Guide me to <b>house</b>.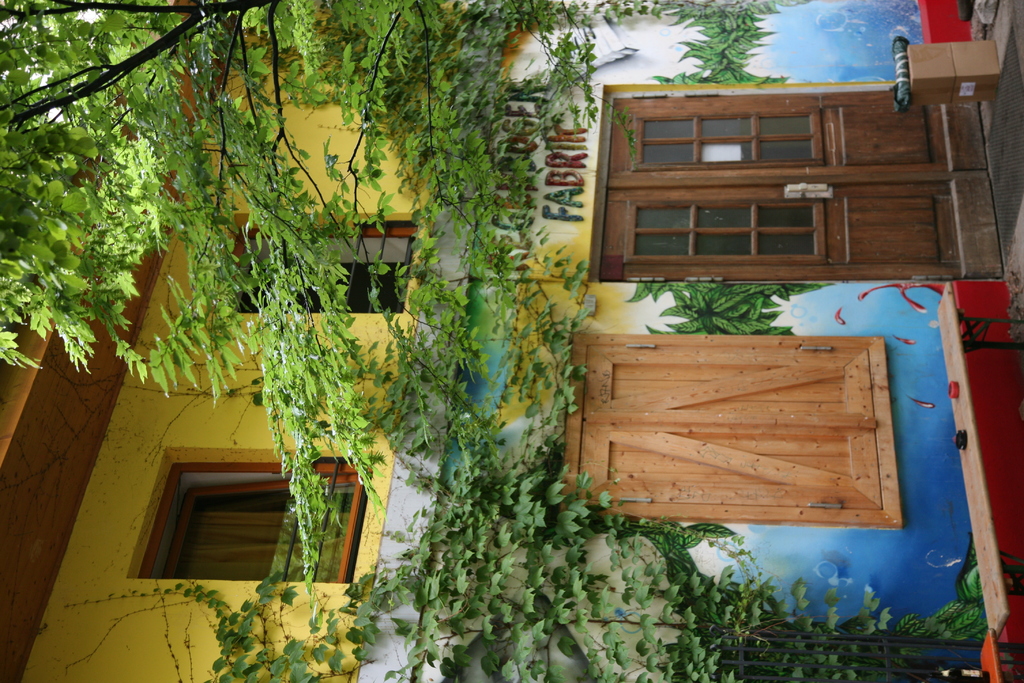
Guidance: [x1=0, y1=0, x2=1023, y2=680].
